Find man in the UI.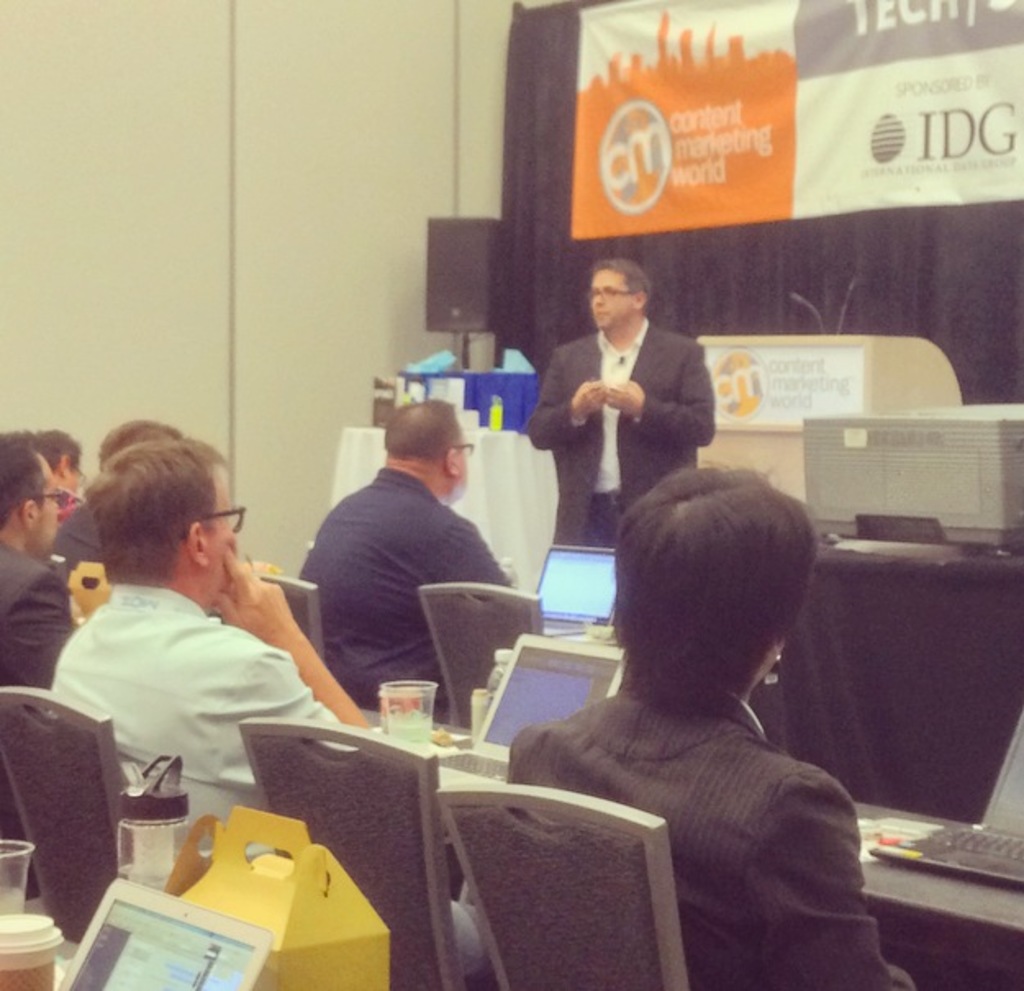
UI element at {"x1": 46, "y1": 437, "x2": 362, "y2": 850}.
